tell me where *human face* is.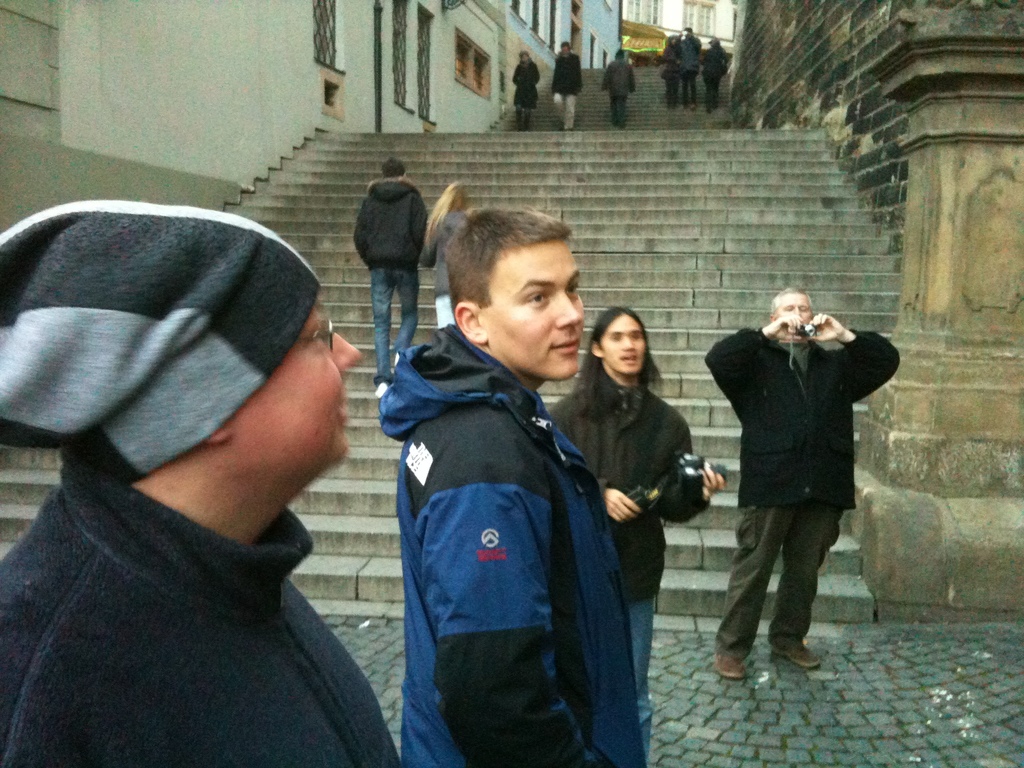
*human face* is at box=[237, 296, 359, 471].
